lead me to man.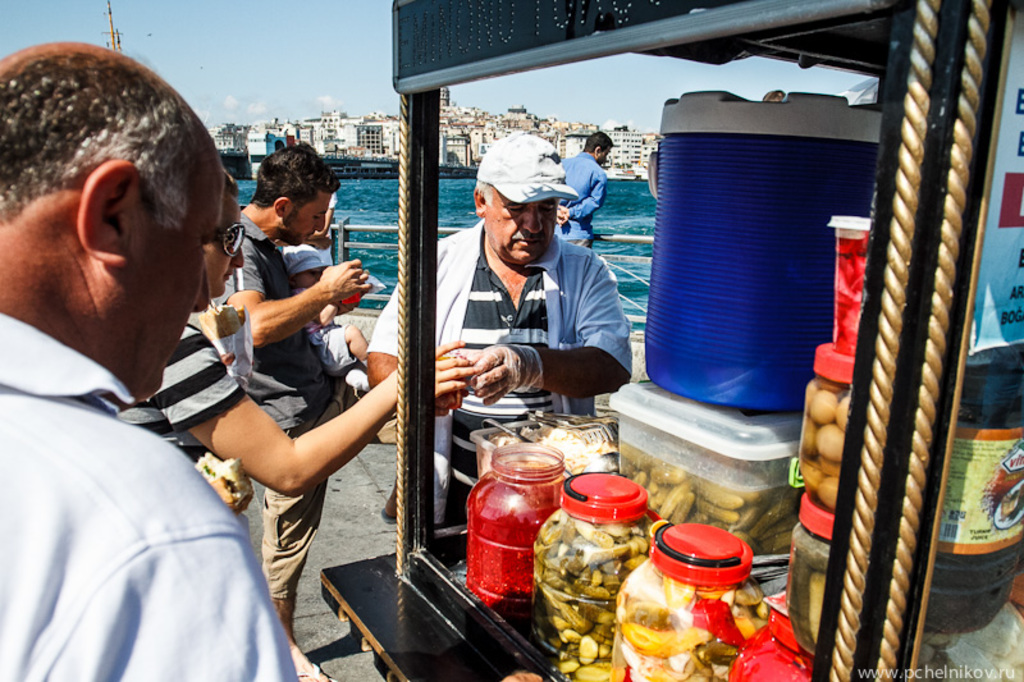
Lead to crop(0, 49, 323, 656).
